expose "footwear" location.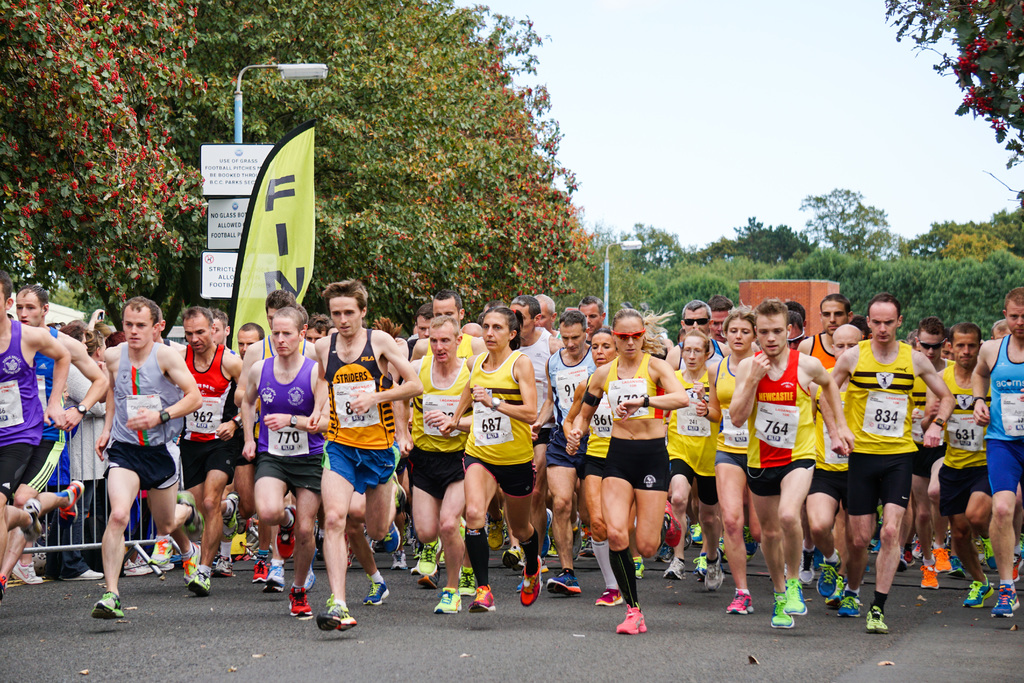
Exposed at (468, 584, 497, 614).
